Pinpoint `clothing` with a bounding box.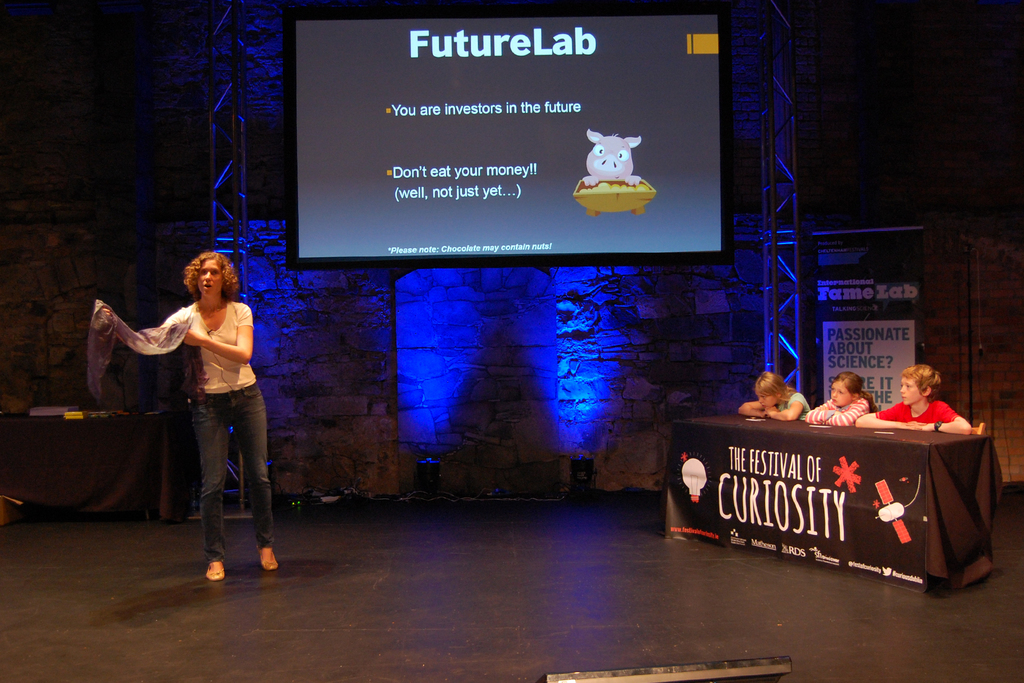
box=[876, 404, 984, 445].
